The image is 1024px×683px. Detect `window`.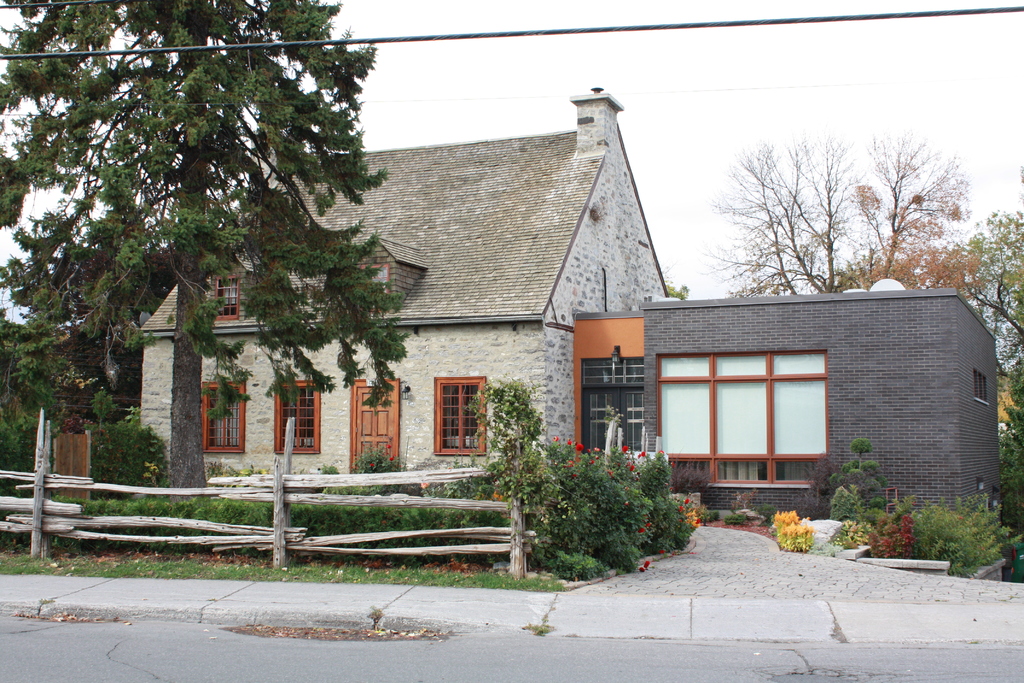
Detection: bbox(273, 382, 320, 451).
